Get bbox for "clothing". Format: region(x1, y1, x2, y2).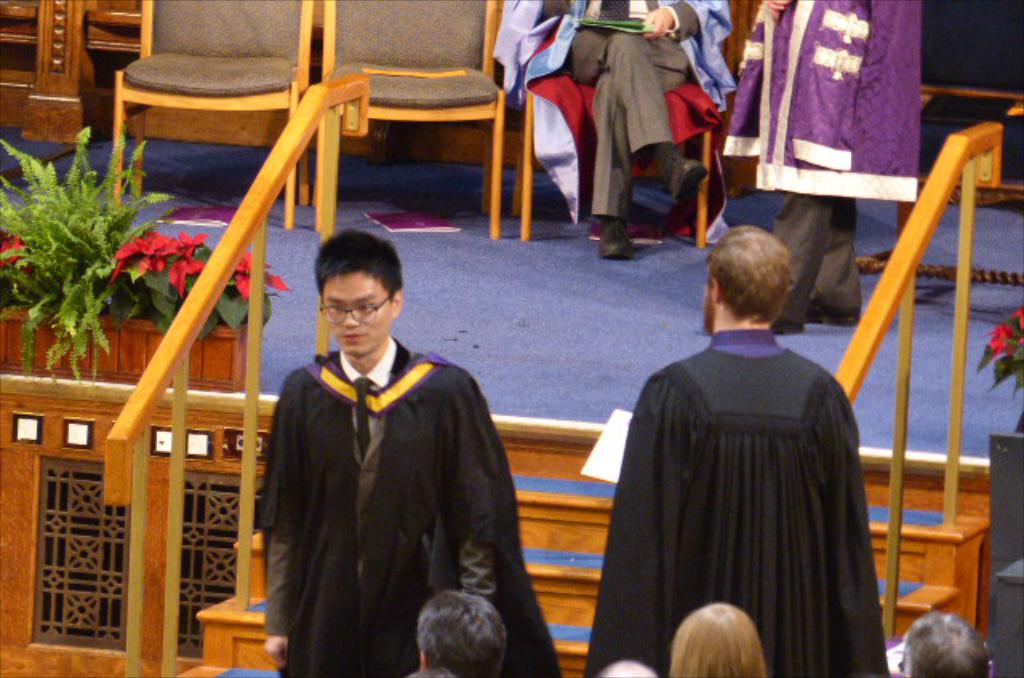
region(250, 339, 560, 676).
